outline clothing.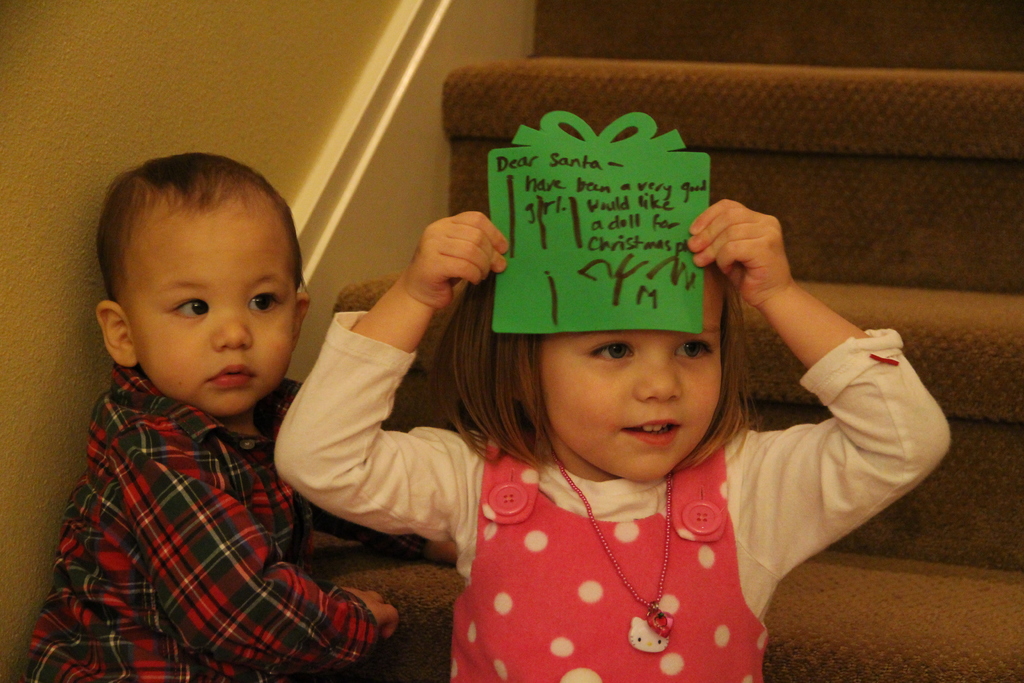
Outline: pyautogui.locateOnScreen(278, 302, 956, 682).
